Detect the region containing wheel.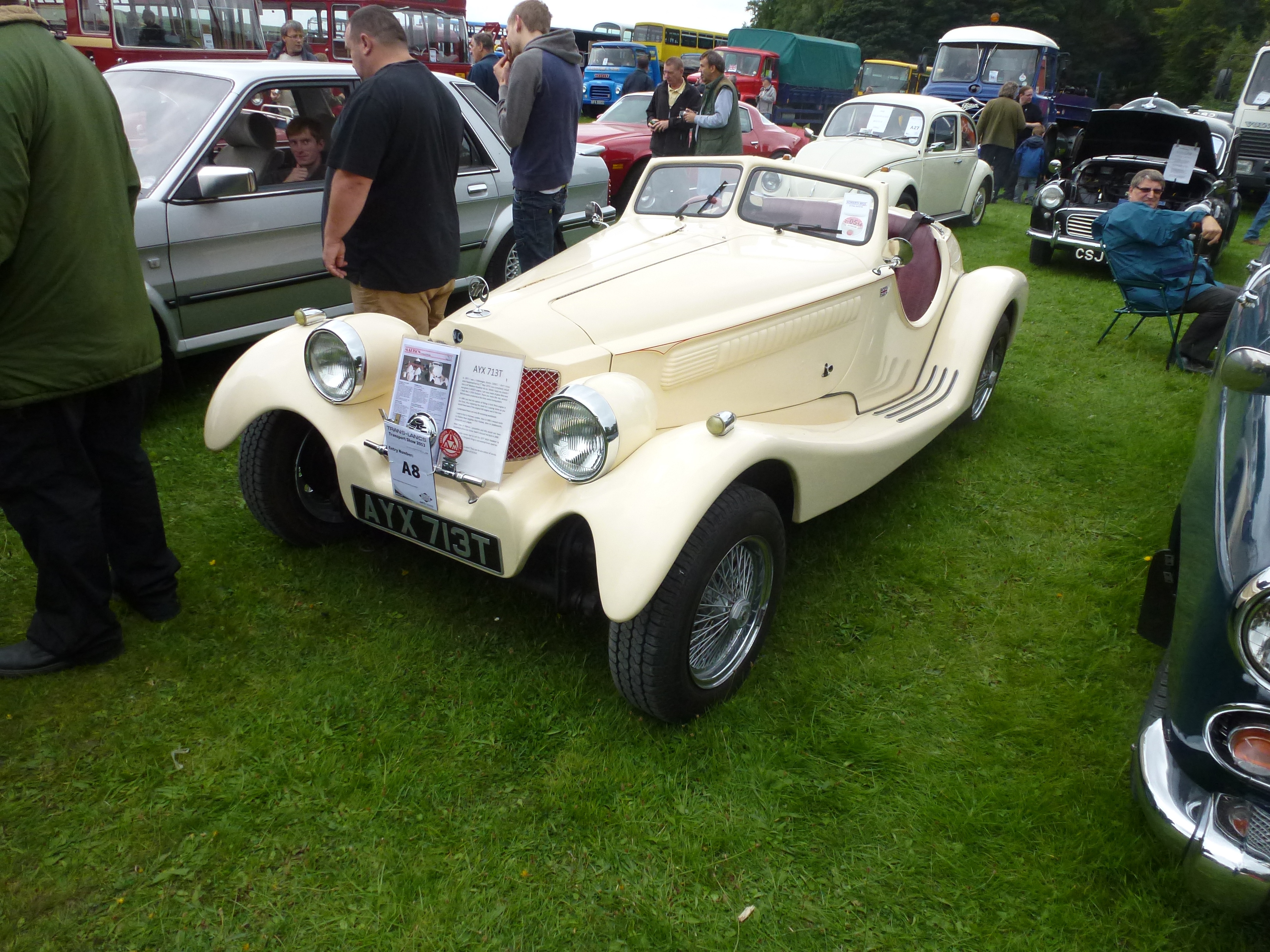
{"x1": 70, "y1": 120, "x2": 103, "y2": 156}.
